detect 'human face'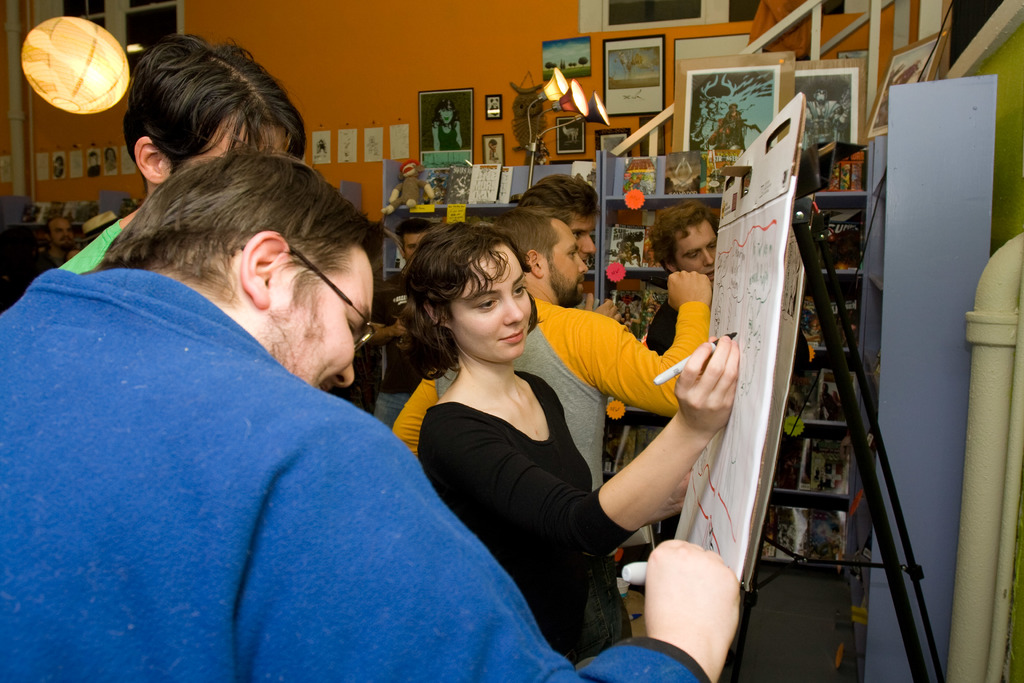
[left=564, top=206, right=598, bottom=263]
